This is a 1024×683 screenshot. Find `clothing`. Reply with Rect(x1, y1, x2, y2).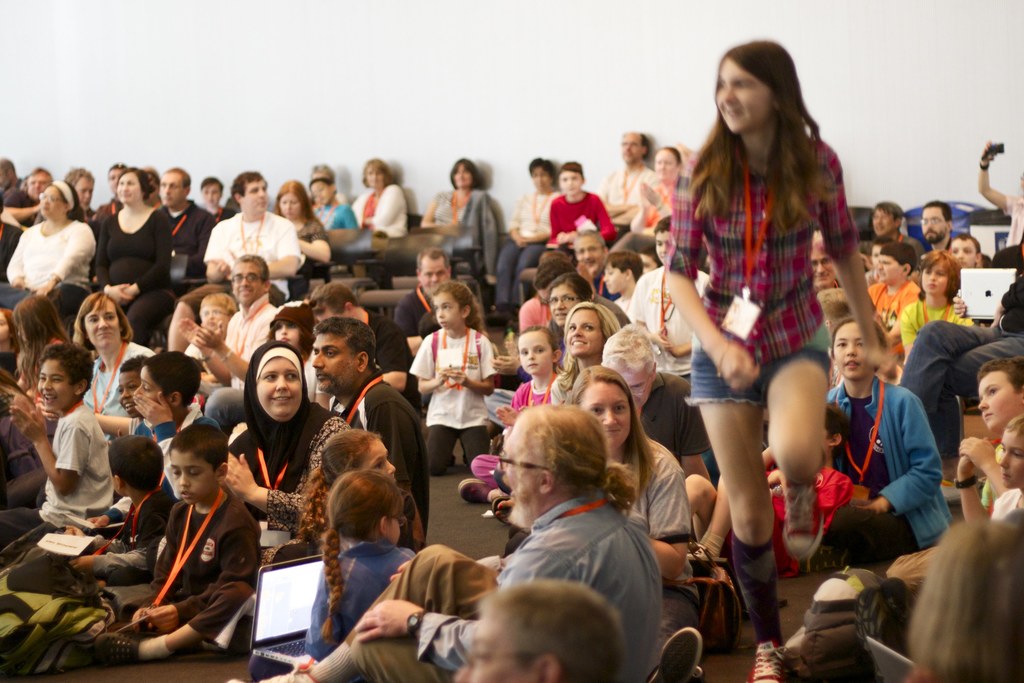
Rect(613, 164, 658, 209).
